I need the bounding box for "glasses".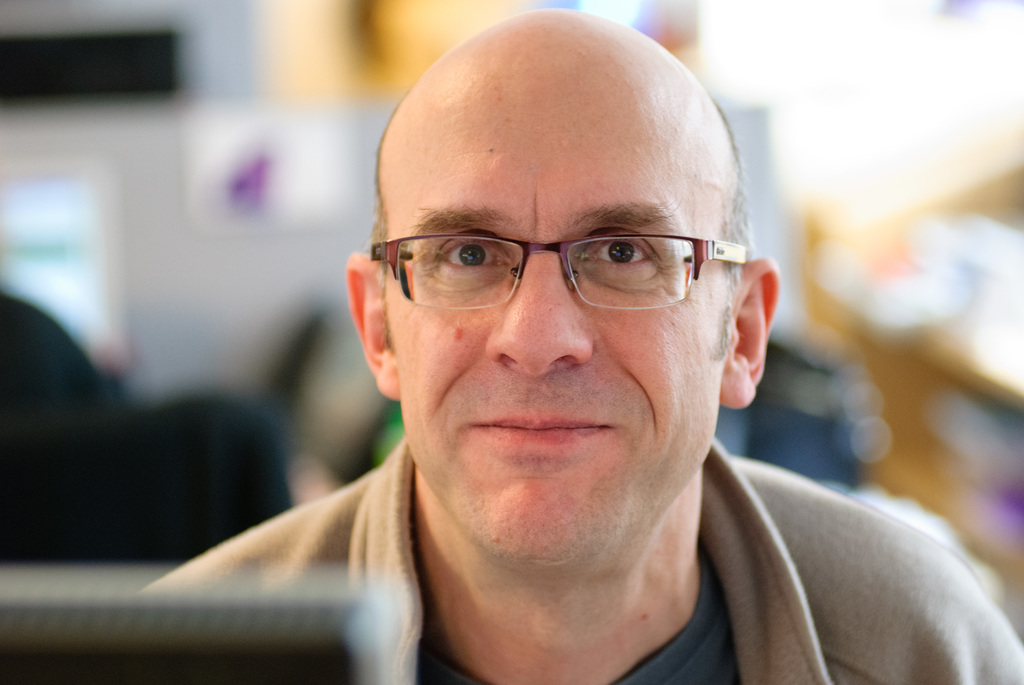
Here it is: <box>372,230,749,312</box>.
